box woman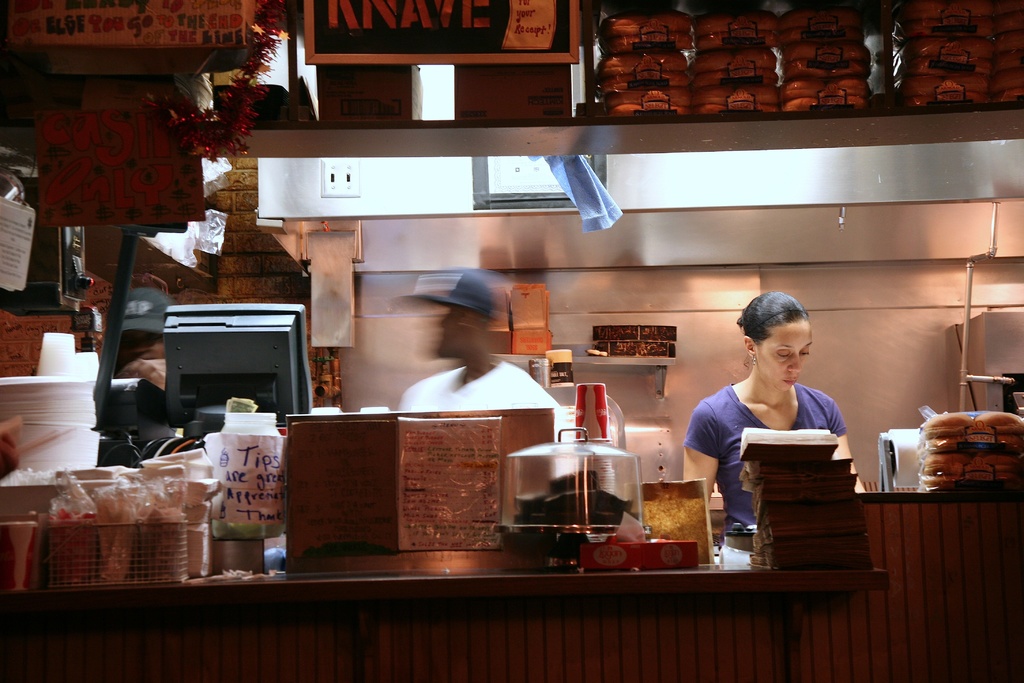
[x1=684, y1=297, x2=870, y2=535]
